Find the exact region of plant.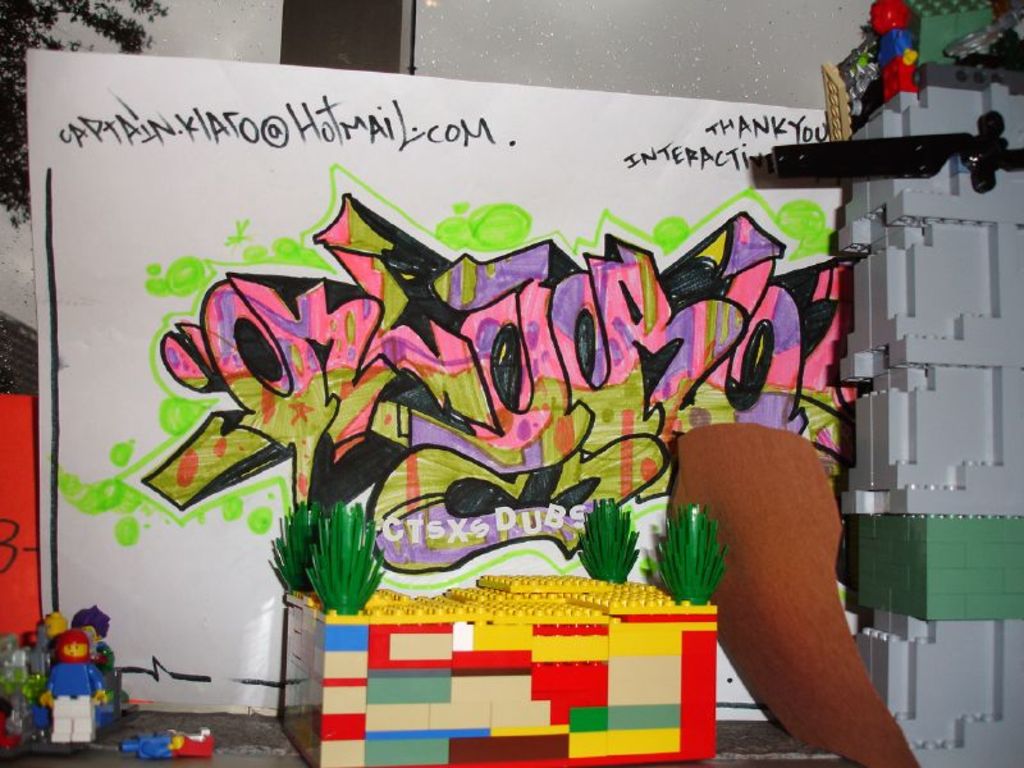
Exact region: (left=579, top=495, right=641, bottom=581).
